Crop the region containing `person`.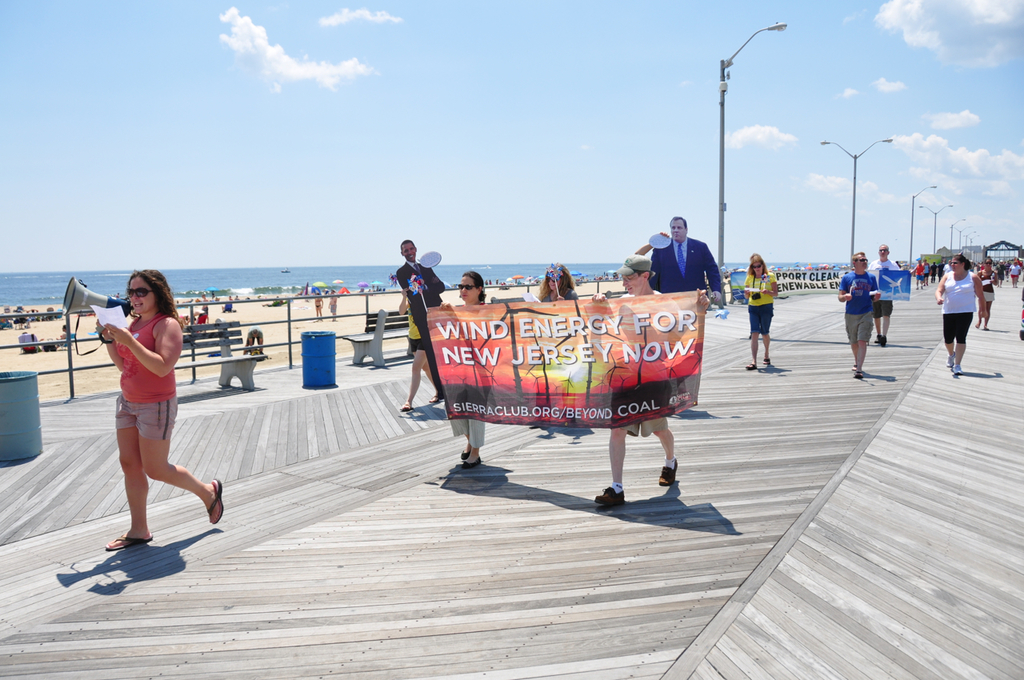
Crop region: (638,226,674,251).
